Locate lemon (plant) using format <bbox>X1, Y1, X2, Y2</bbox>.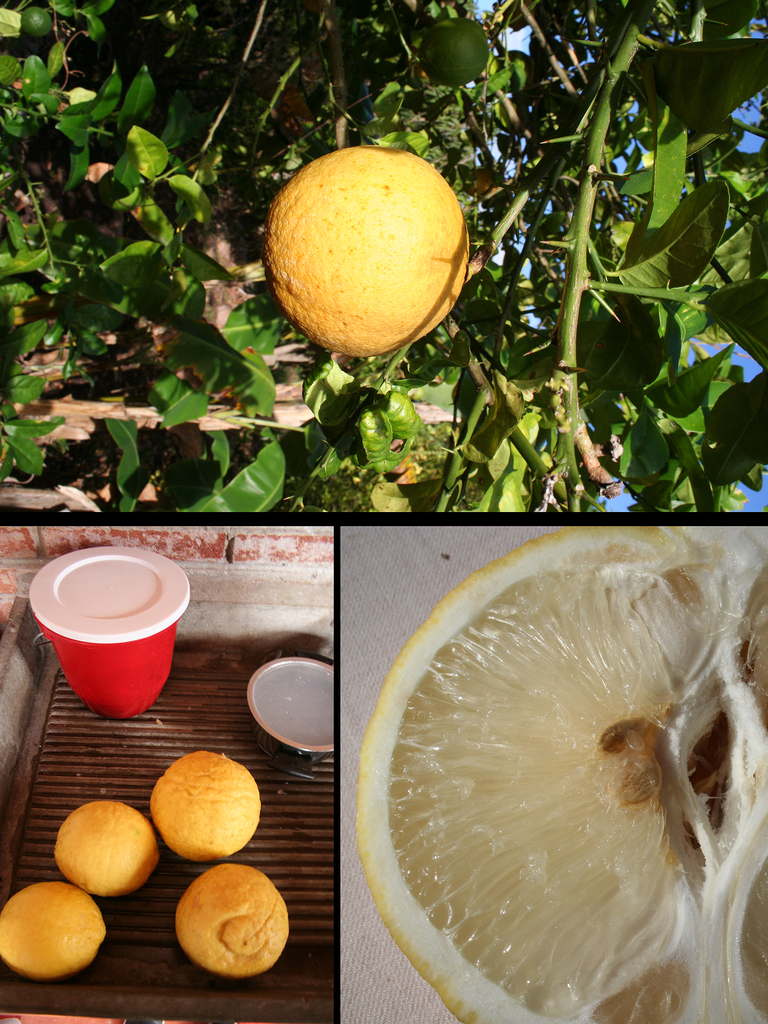
<bbox>0, 881, 107, 972</bbox>.
